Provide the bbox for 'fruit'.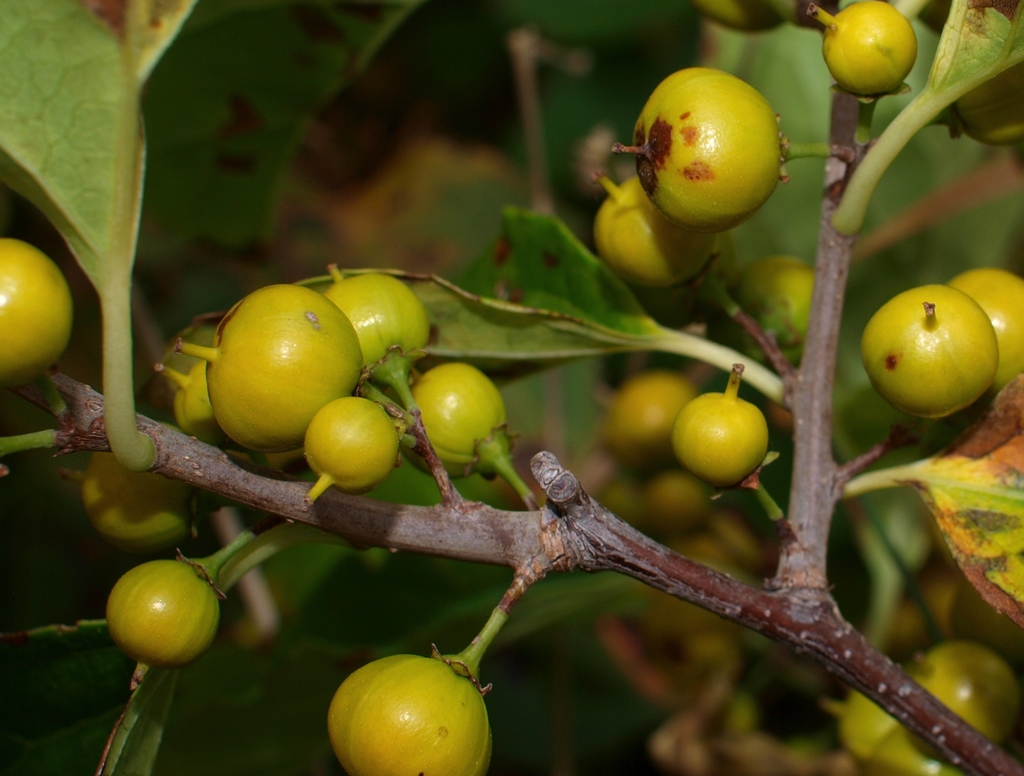
<region>820, 0, 919, 100</region>.
